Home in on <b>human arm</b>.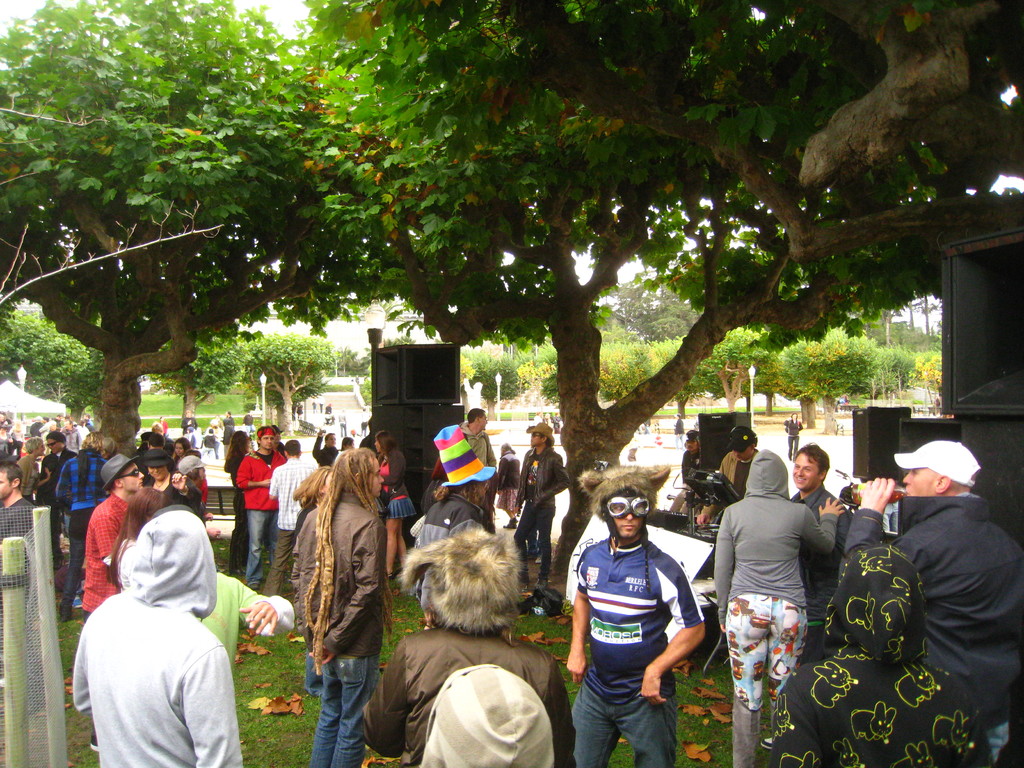
Homed in at locate(169, 466, 202, 522).
